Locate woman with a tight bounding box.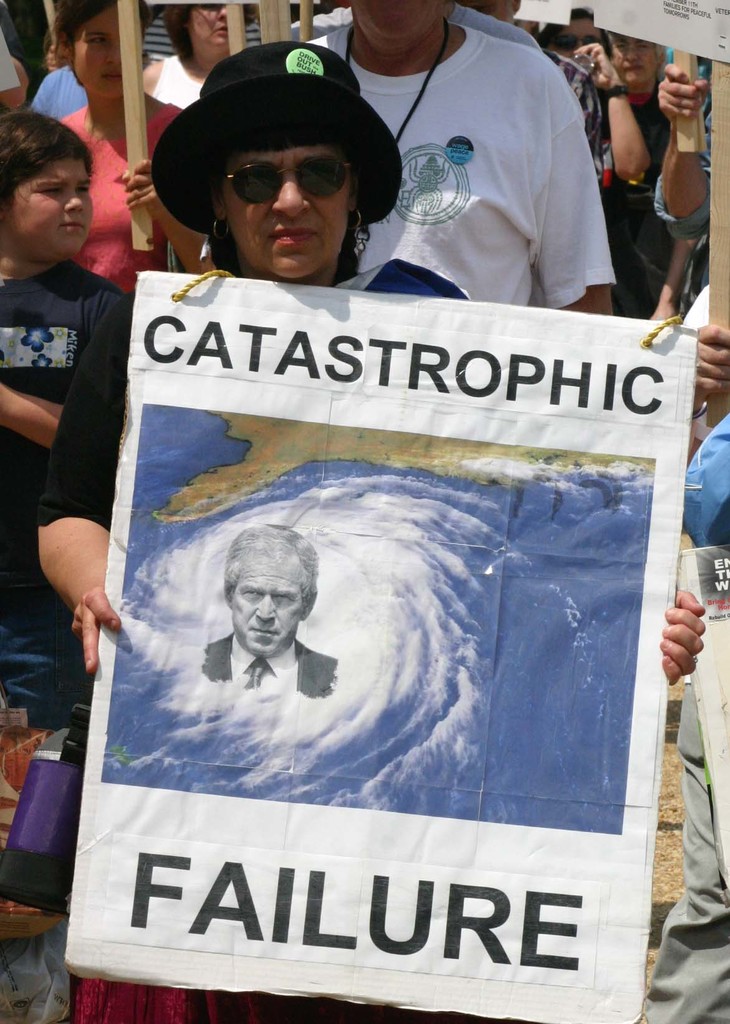
(39, 0, 184, 284).
